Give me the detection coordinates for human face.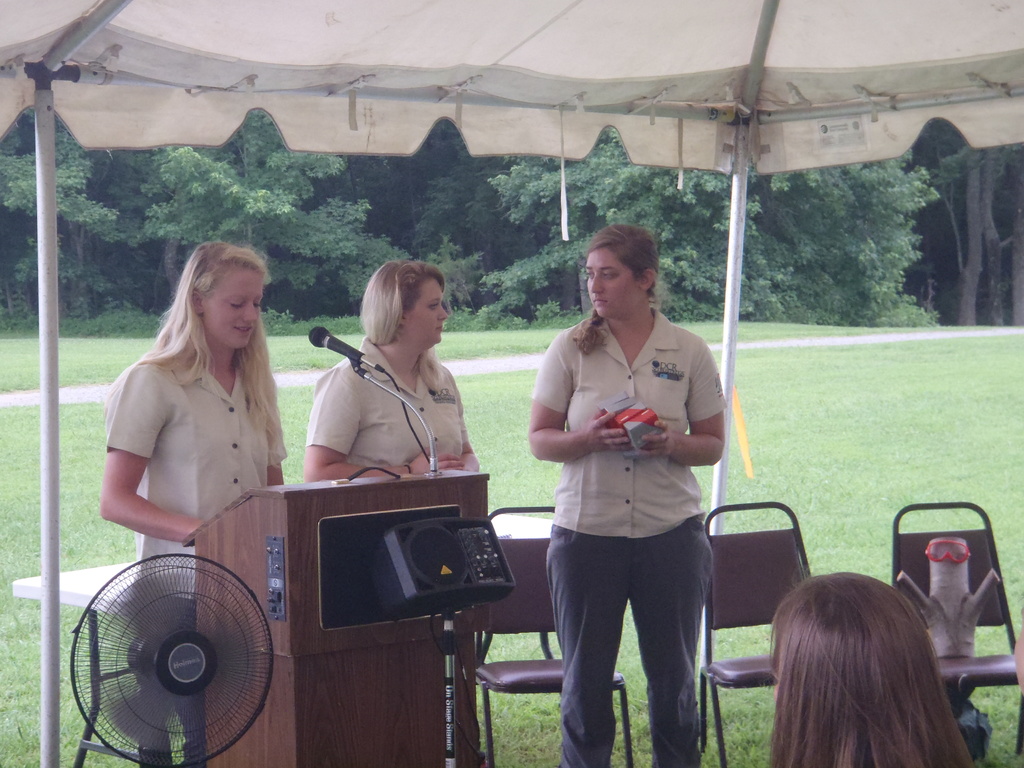
select_region(403, 276, 448, 345).
